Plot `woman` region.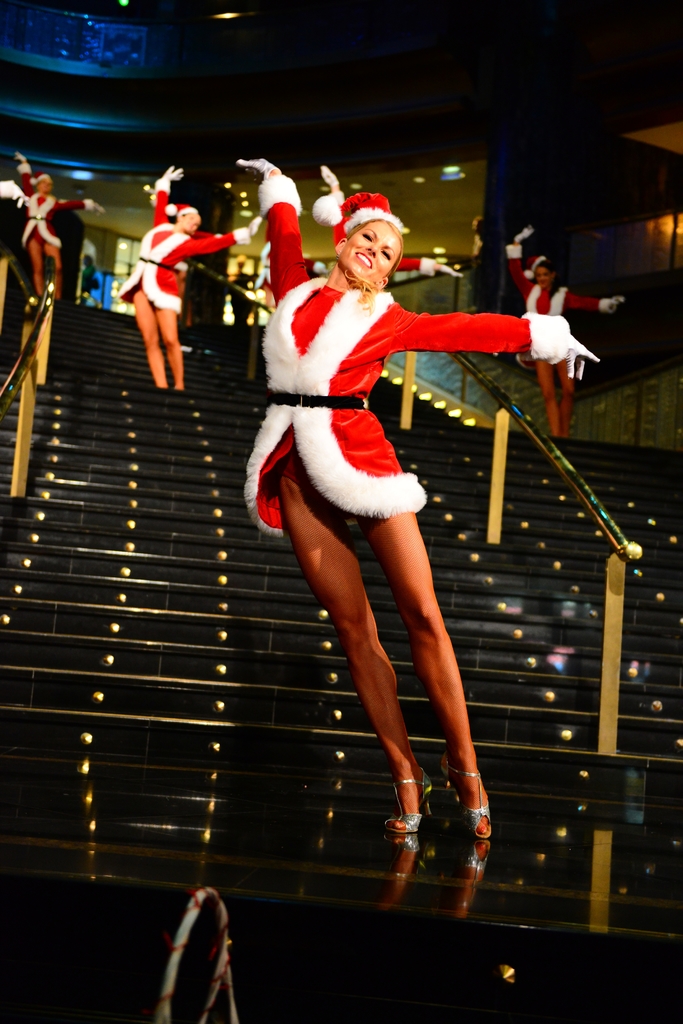
Plotted at bbox(117, 166, 261, 388).
